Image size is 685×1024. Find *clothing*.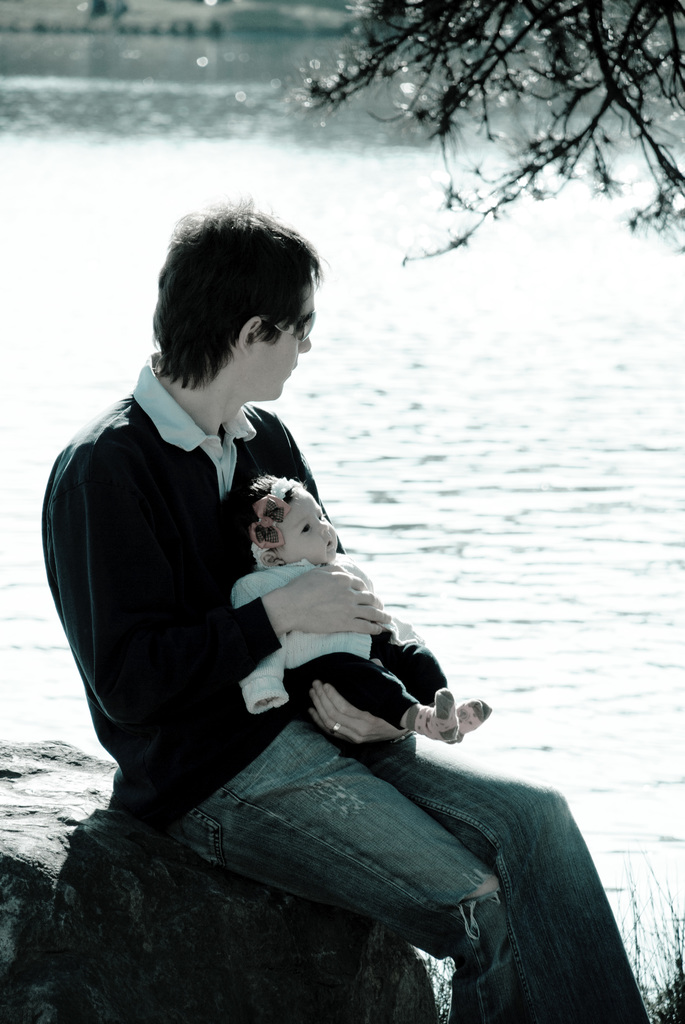
box=[114, 701, 639, 1023].
